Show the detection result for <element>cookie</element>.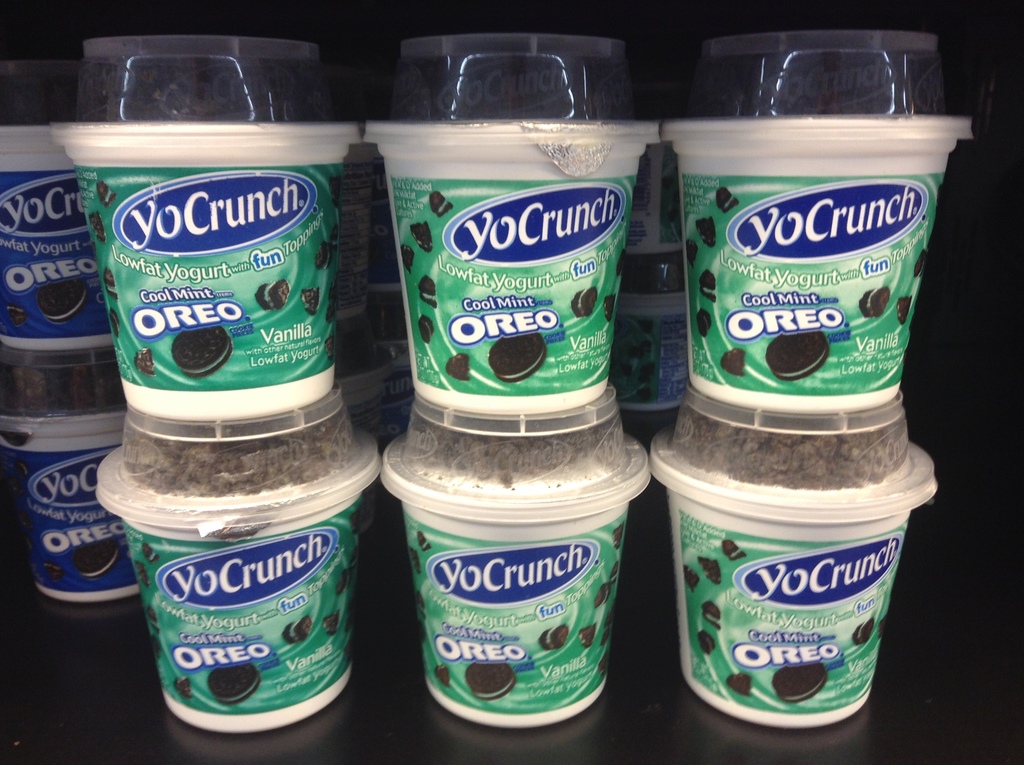
pyautogui.locateOnScreen(92, 211, 104, 245).
